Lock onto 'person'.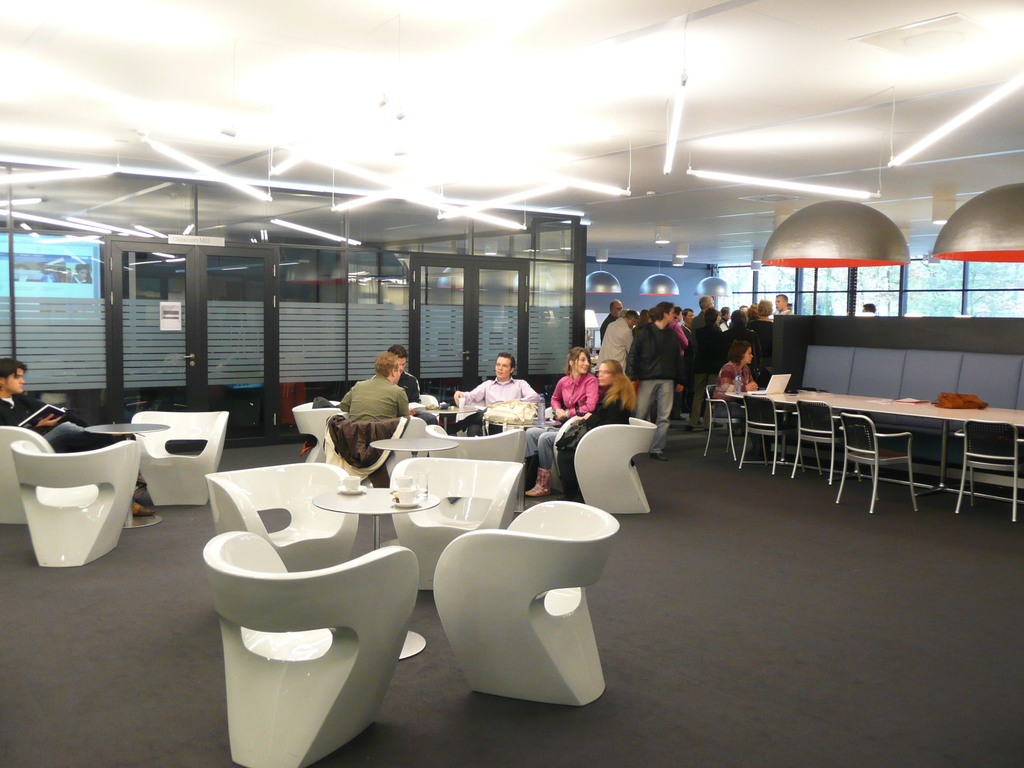
Locked: {"left": 14, "top": 264, "right": 40, "bottom": 282}.
